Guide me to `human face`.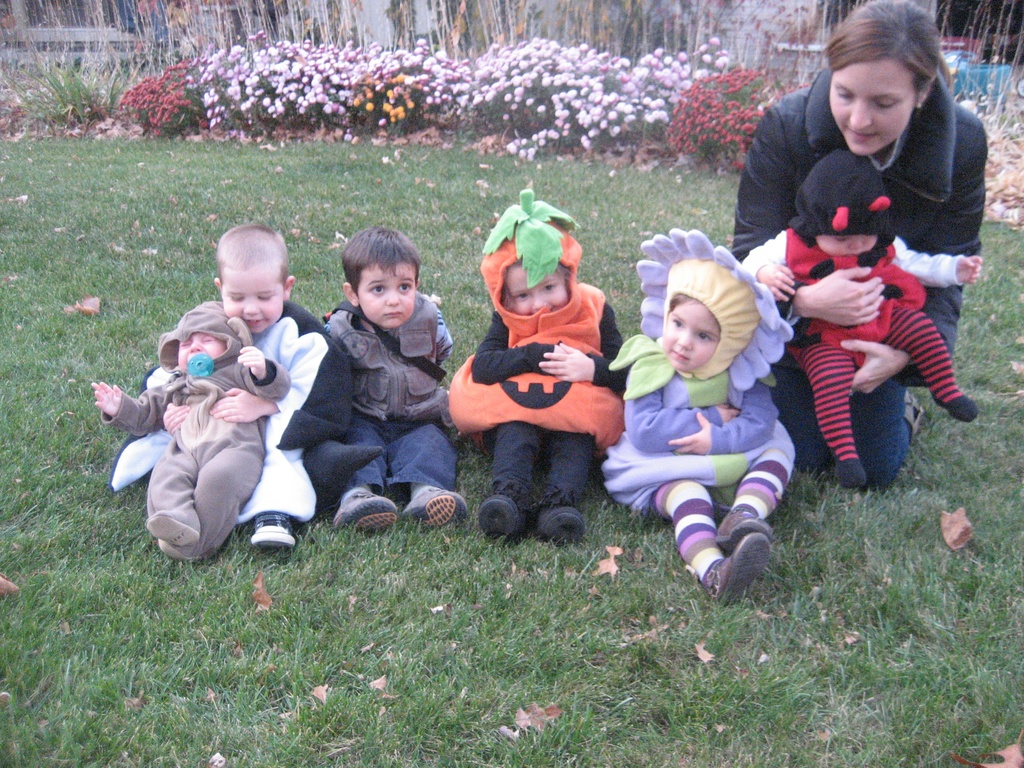
Guidance: detection(505, 268, 567, 315).
